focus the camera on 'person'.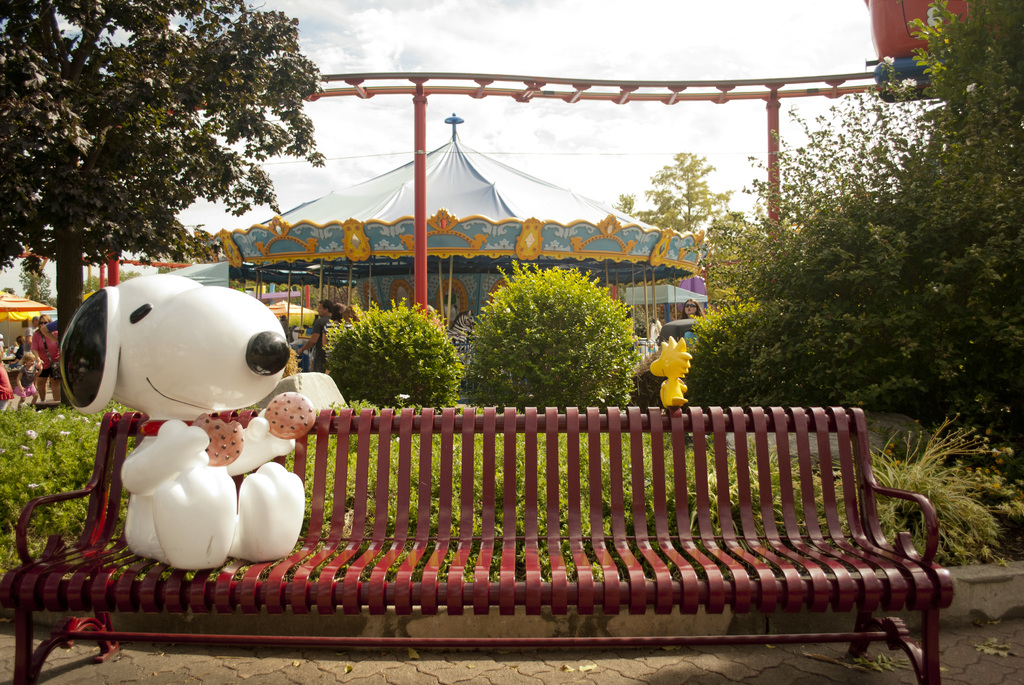
Focus region: 295,299,339,374.
